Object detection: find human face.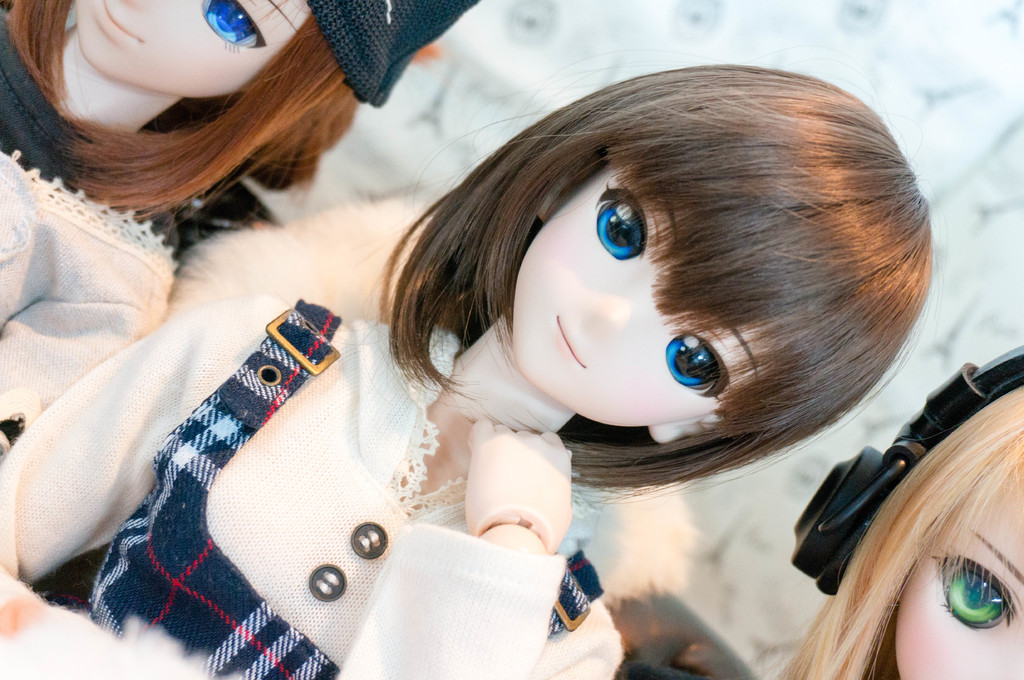
[left=900, top=439, right=1023, bottom=679].
